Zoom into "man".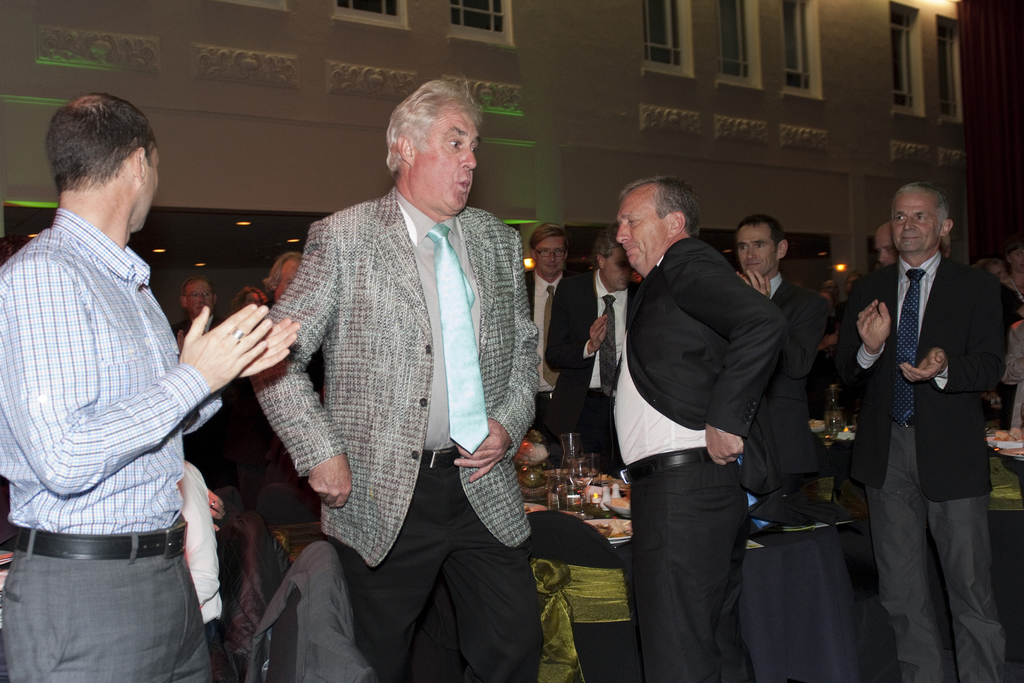
Zoom target: bbox=[726, 217, 833, 516].
